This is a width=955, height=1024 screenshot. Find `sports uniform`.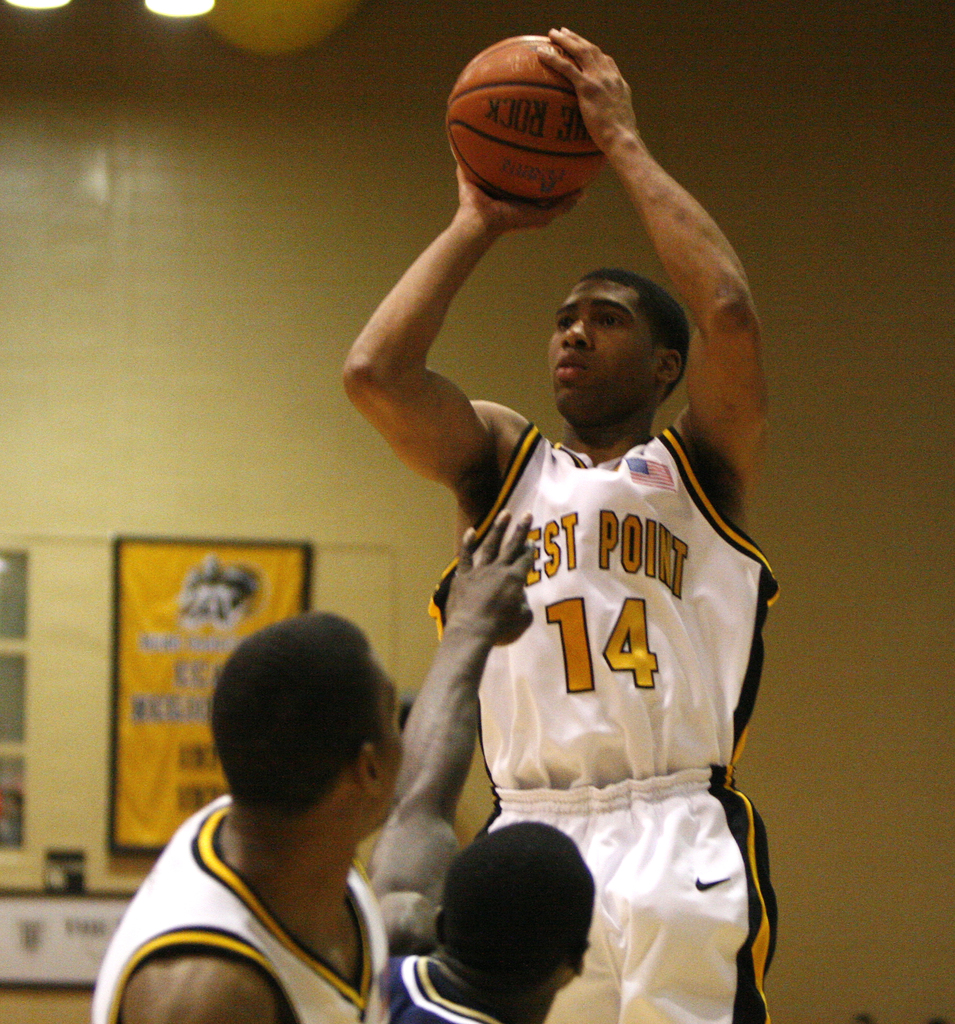
Bounding box: region(396, 945, 545, 1023).
